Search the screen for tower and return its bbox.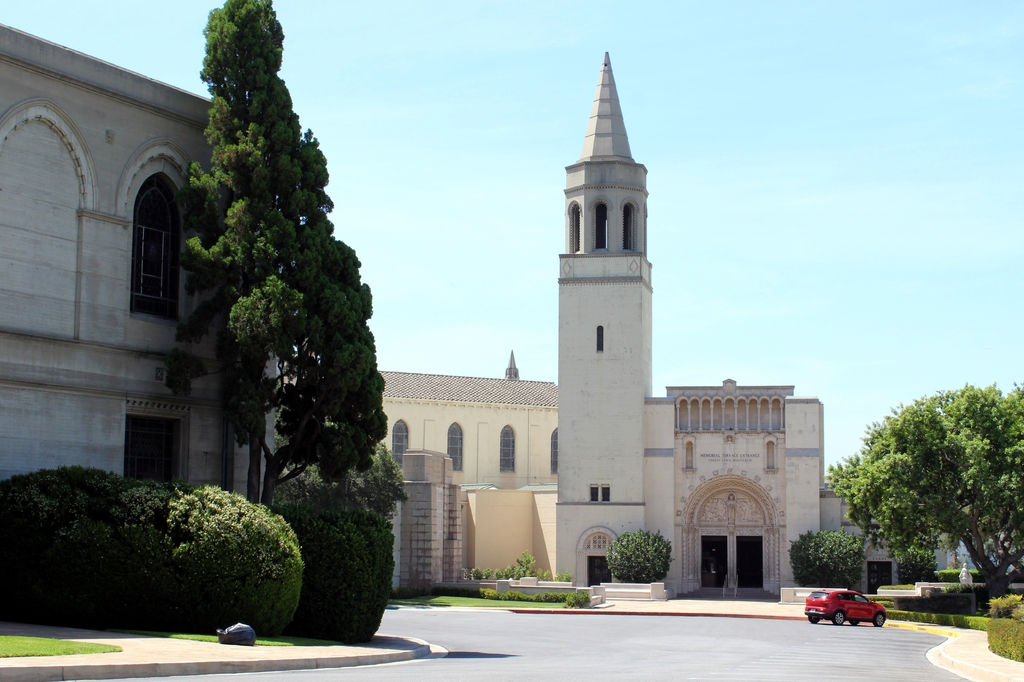
Found: box(499, 51, 767, 562).
